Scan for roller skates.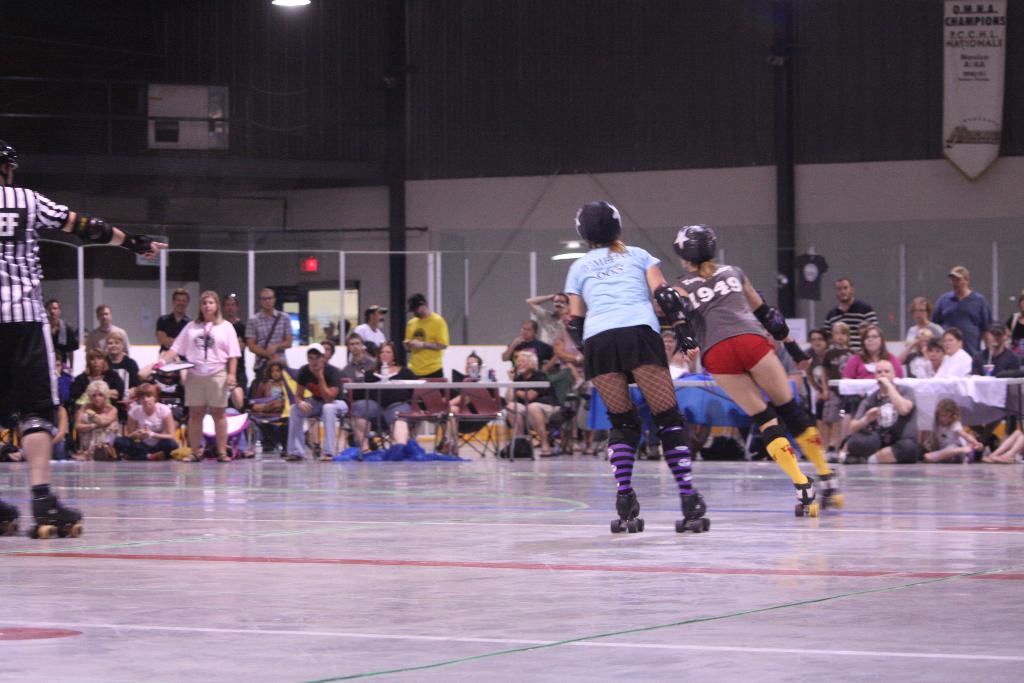
Scan result: (x1=792, y1=477, x2=820, y2=523).
